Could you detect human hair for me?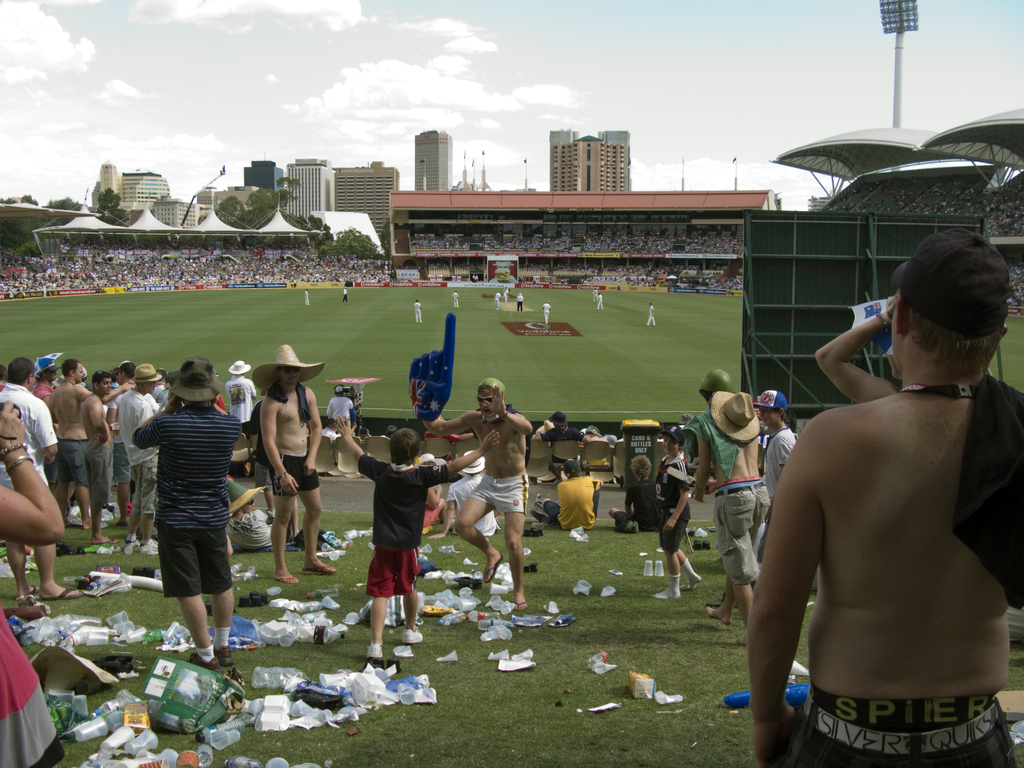
Detection result: {"x1": 909, "y1": 307, "x2": 1002, "y2": 371}.
